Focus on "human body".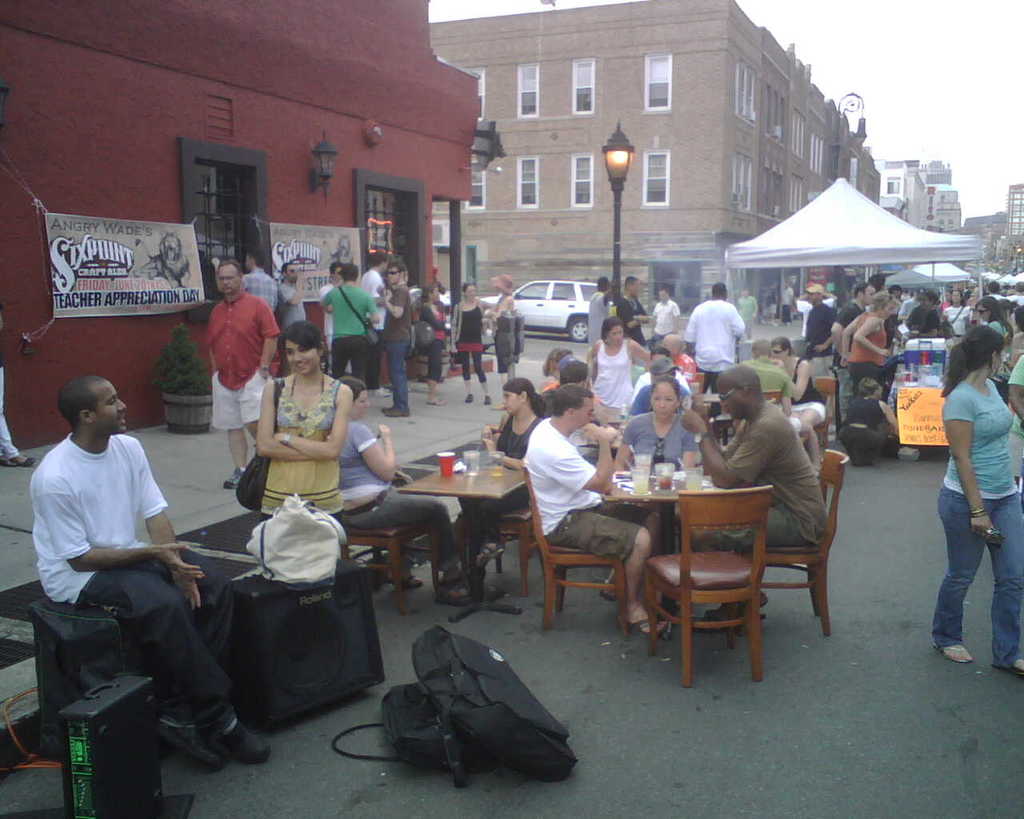
Focused at <region>206, 289, 278, 489</region>.
